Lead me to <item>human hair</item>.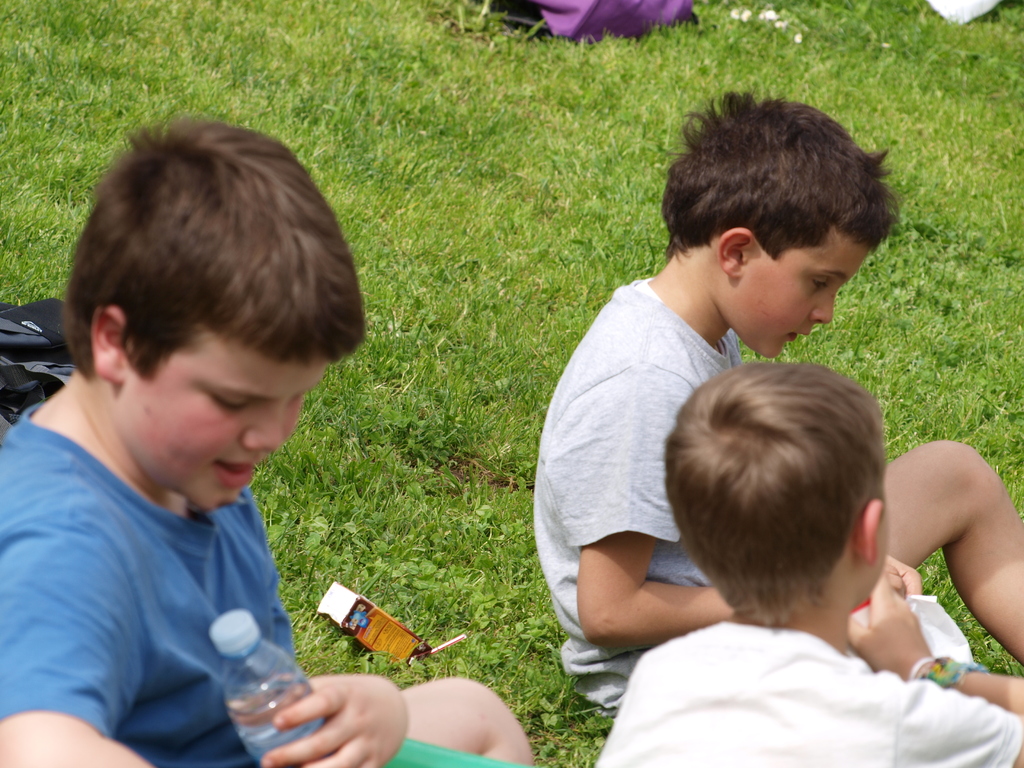
Lead to box(662, 85, 900, 271).
